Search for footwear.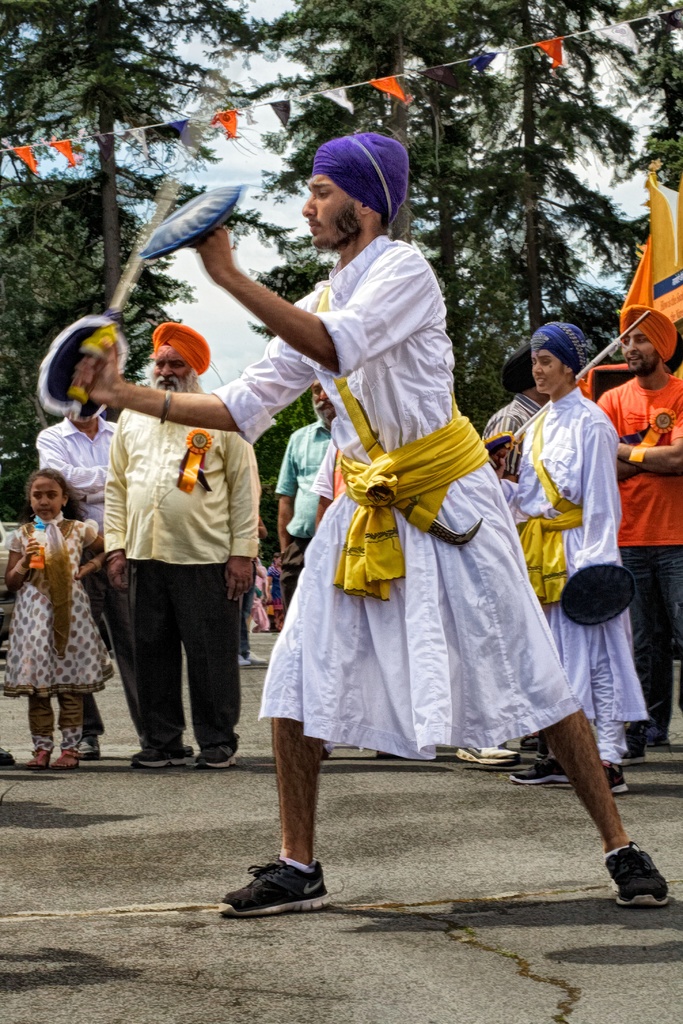
Found at [191,742,236,771].
